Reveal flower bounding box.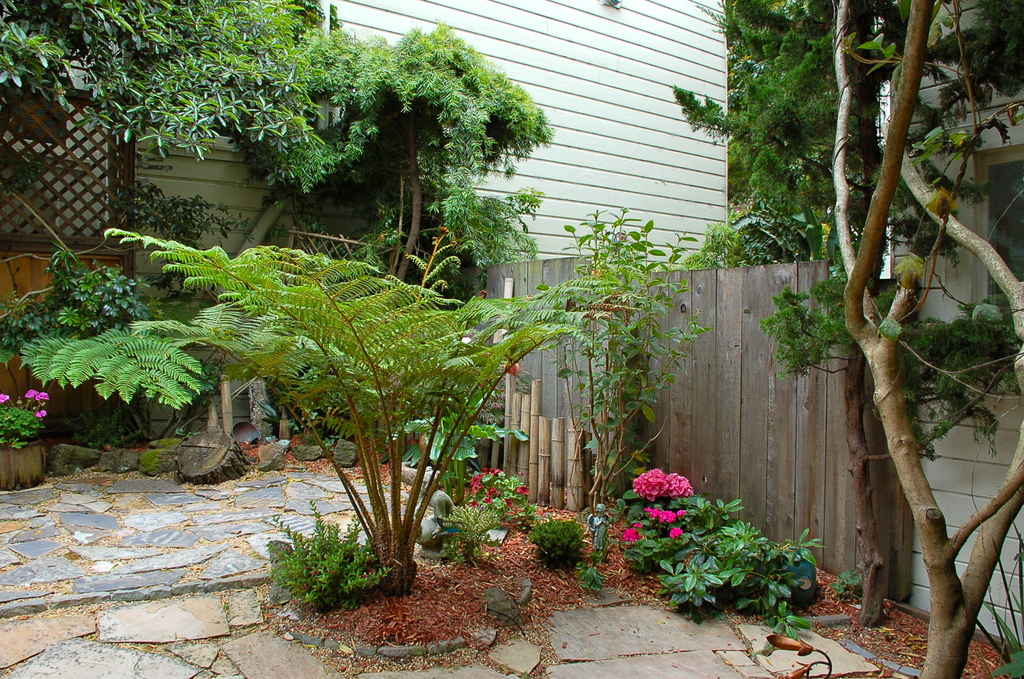
Revealed: [x1=0, y1=391, x2=11, y2=404].
